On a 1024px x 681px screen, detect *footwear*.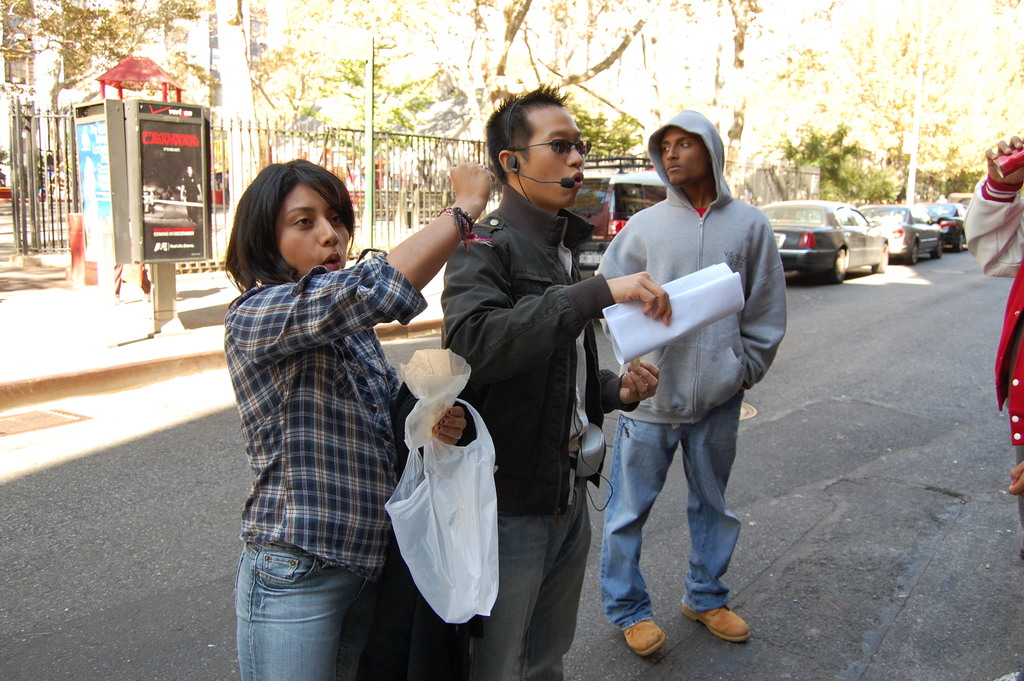
Rect(677, 595, 756, 645).
